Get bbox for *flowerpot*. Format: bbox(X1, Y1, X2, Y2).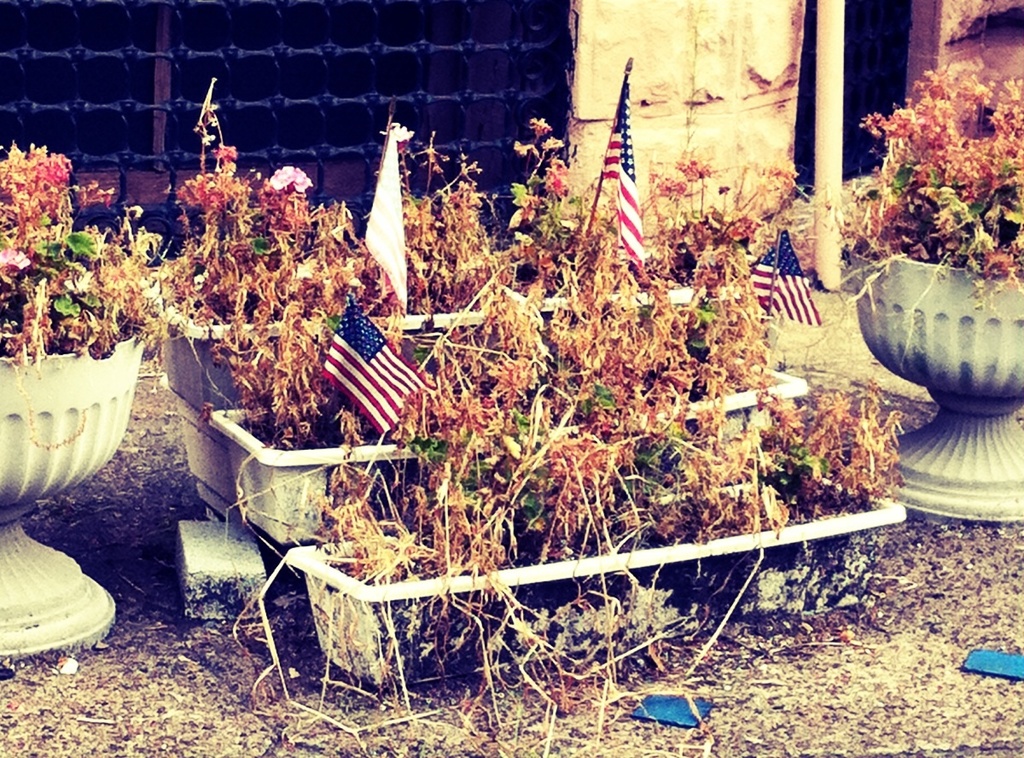
bbox(282, 463, 907, 689).
